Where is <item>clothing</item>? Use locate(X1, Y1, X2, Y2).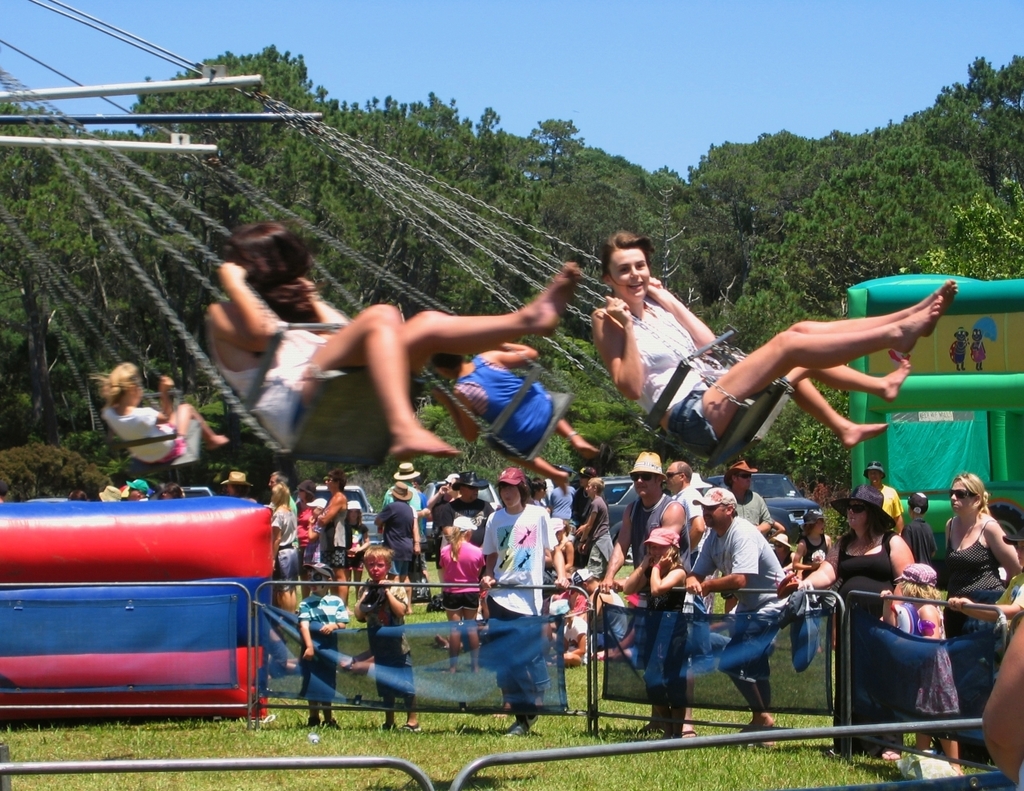
locate(278, 508, 295, 566).
